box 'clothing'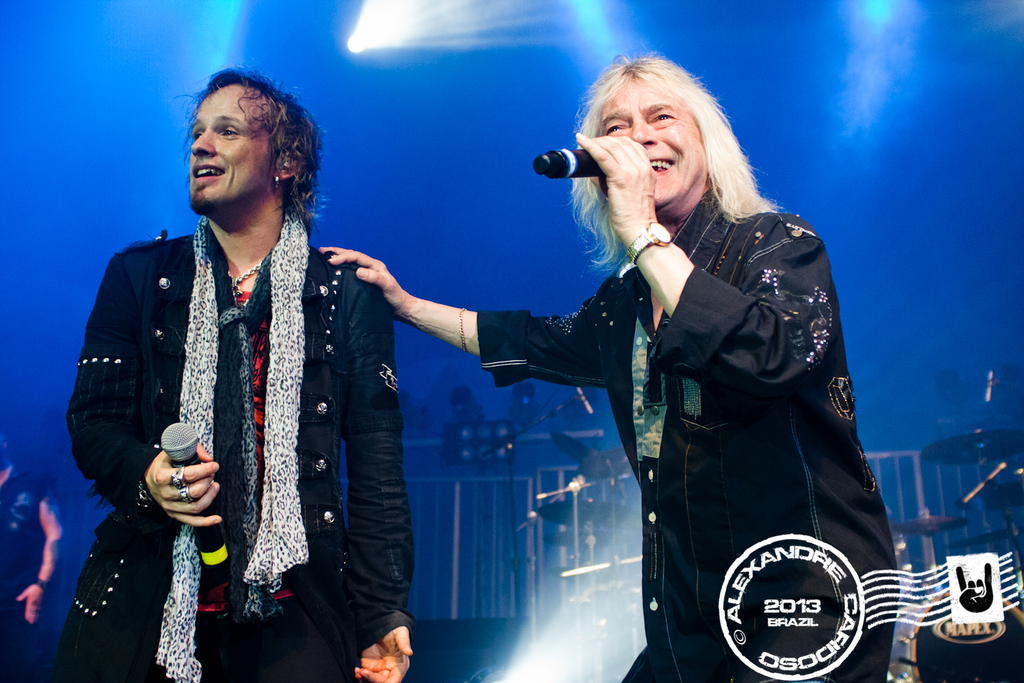
<bbox>0, 466, 55, 682</bbox>
